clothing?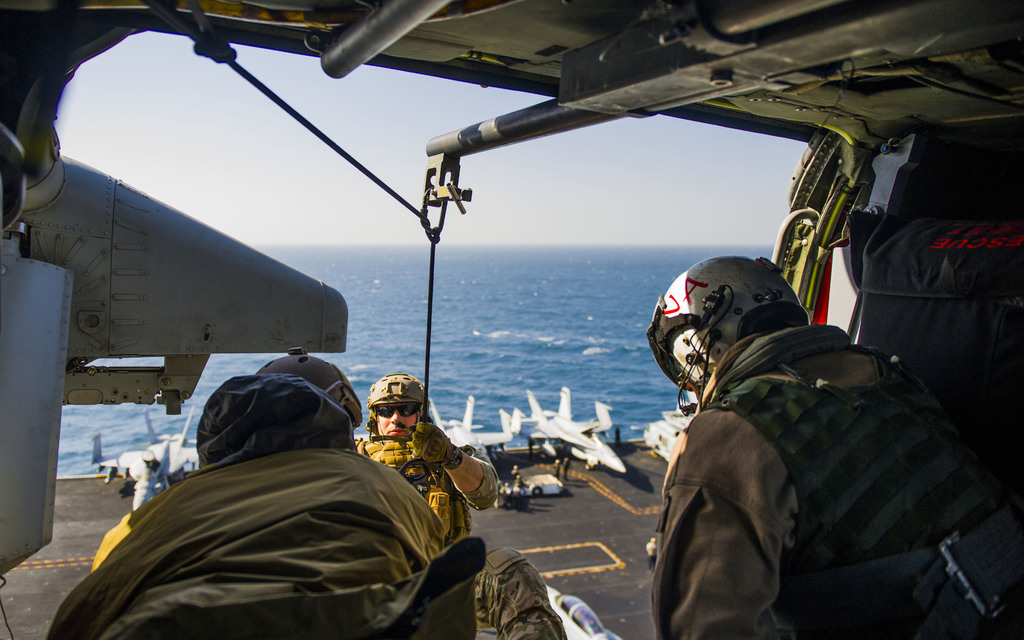
x1=364, y1=428, x2=508, y2=545
